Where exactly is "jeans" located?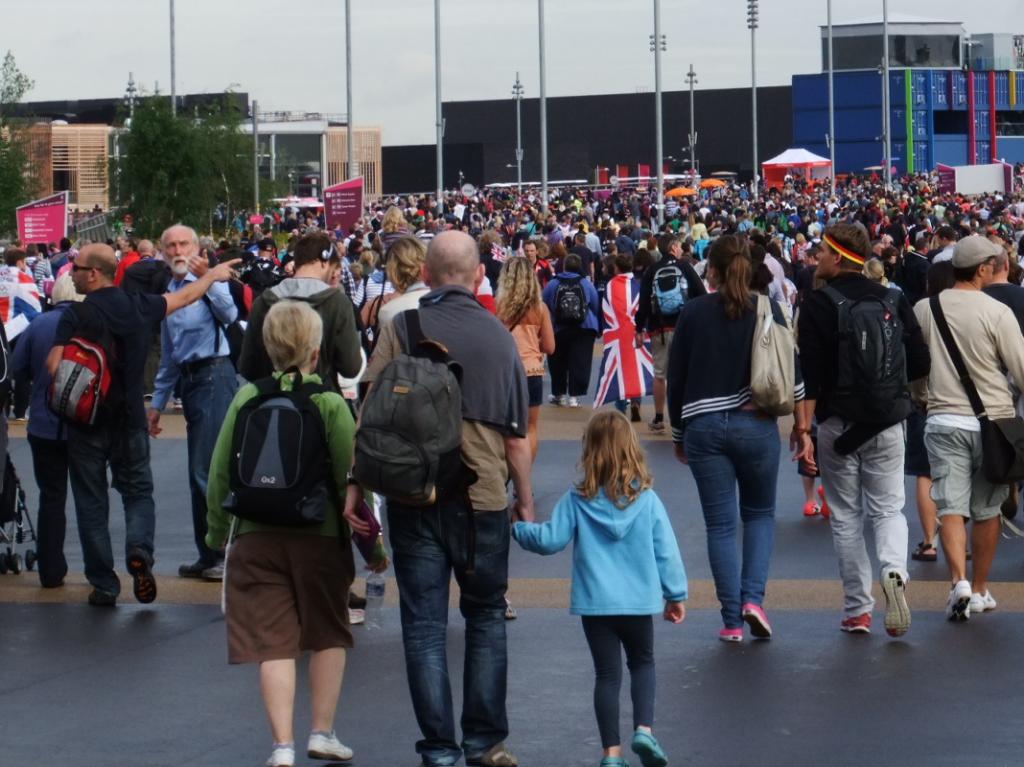
Its bounding box is 386/499/510/766.
